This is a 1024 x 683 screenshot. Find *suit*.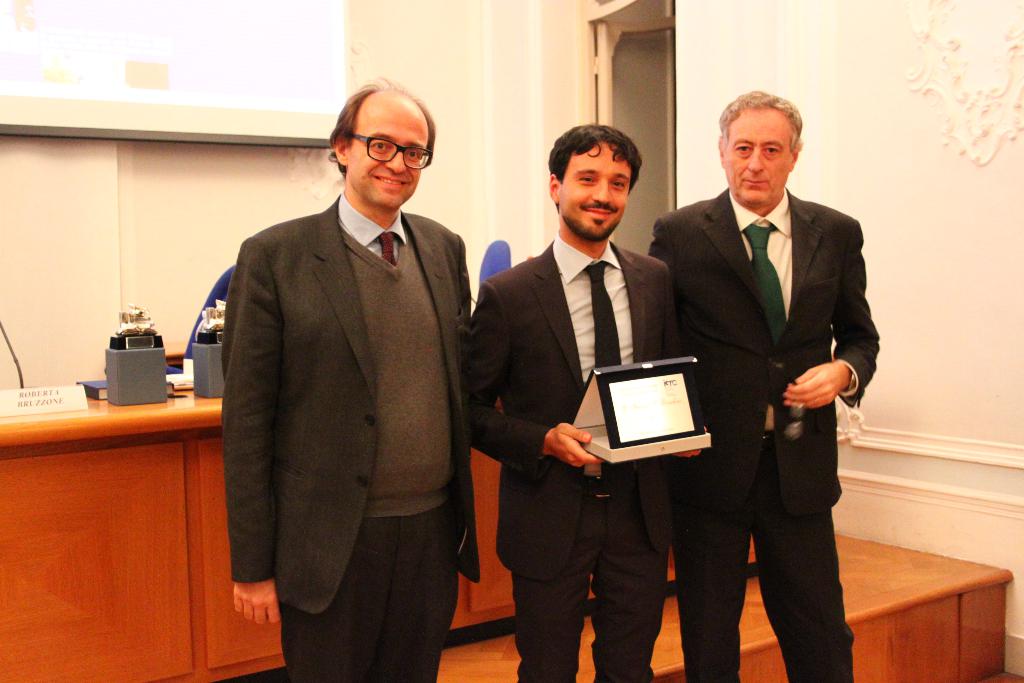
Bounding box: detection(462, 231, 673, 682).
